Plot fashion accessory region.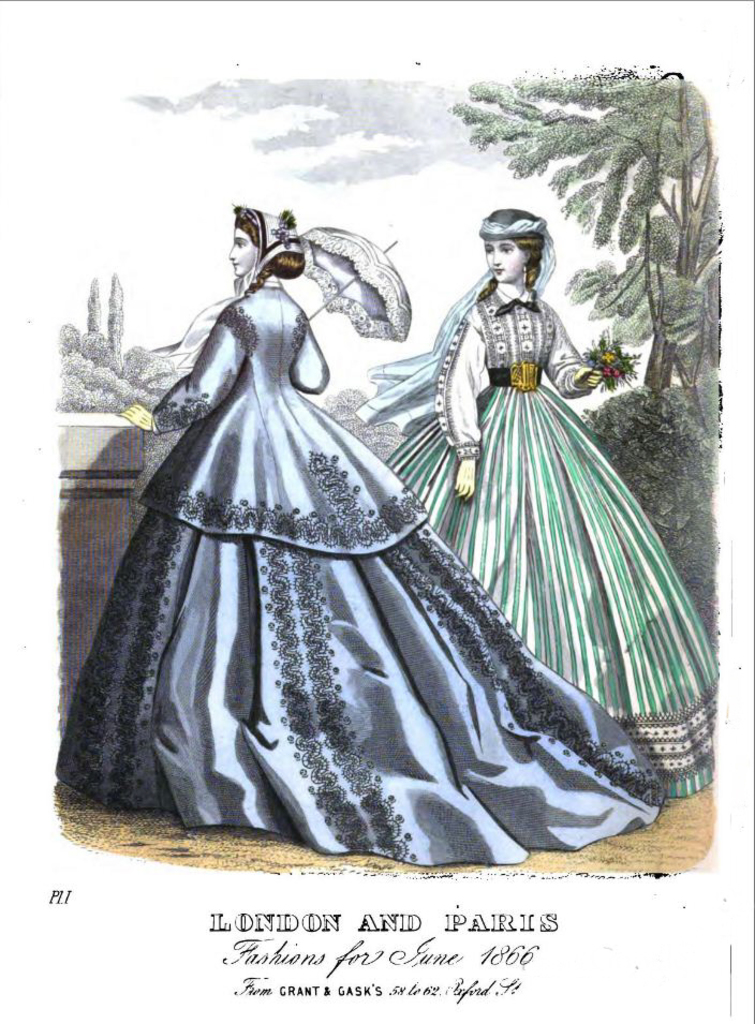
Plotted at bbox=(354, 217, 551, 425).
